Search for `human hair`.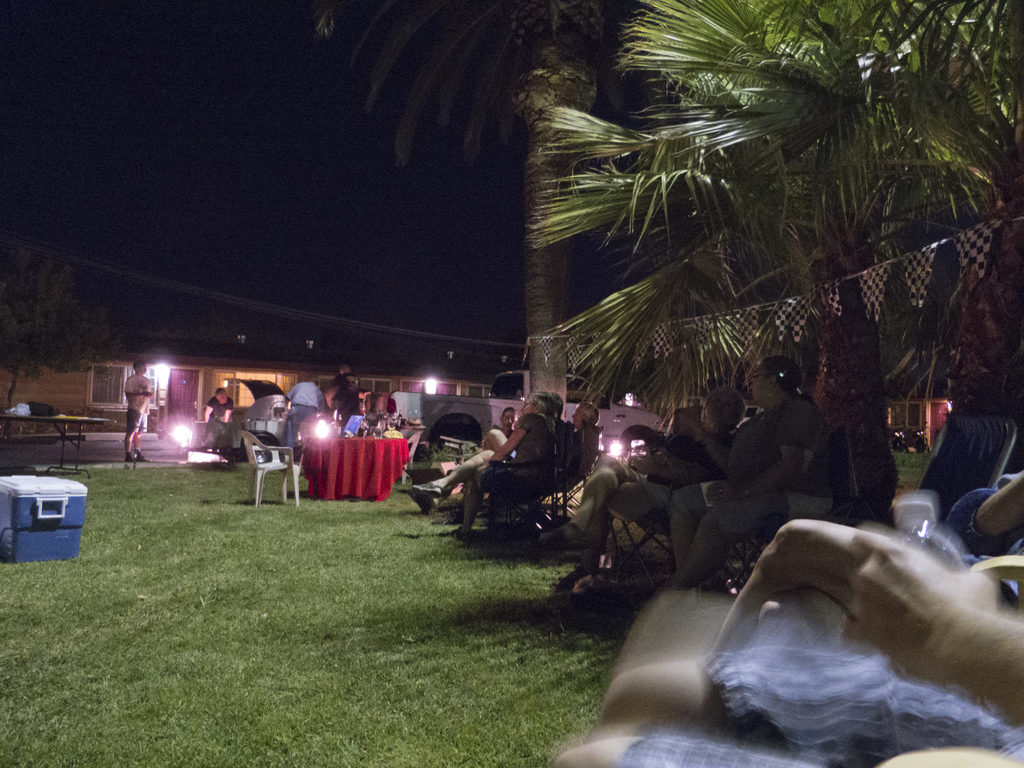
Found at [x1=700, y1=387, x2=748, y2=430].
